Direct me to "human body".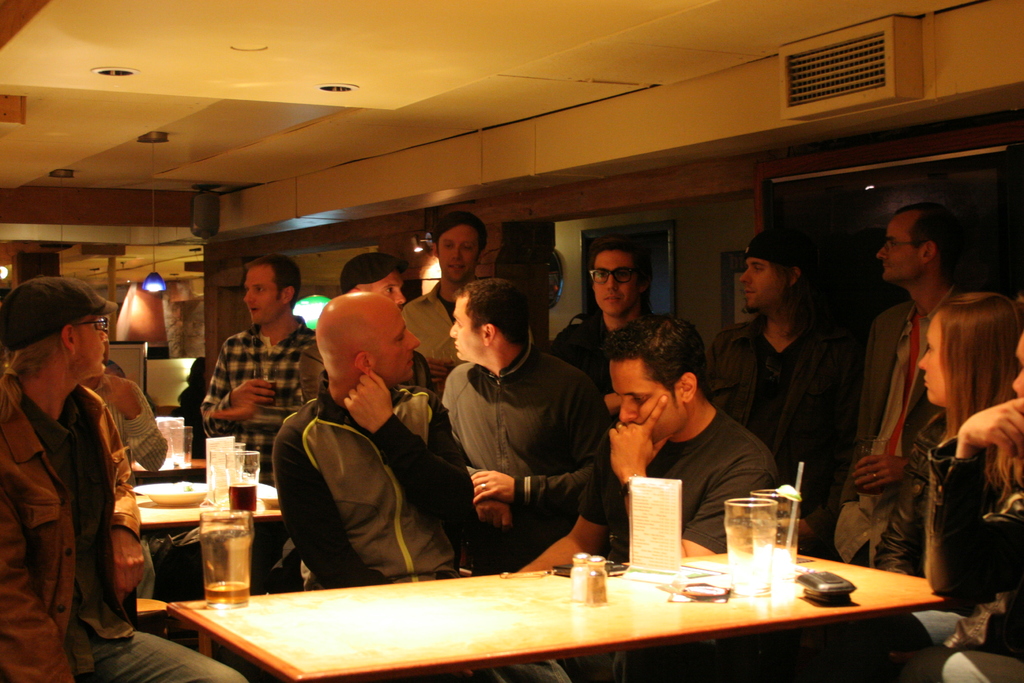
Direction: <region>206, 252, 325, 592</region>.
